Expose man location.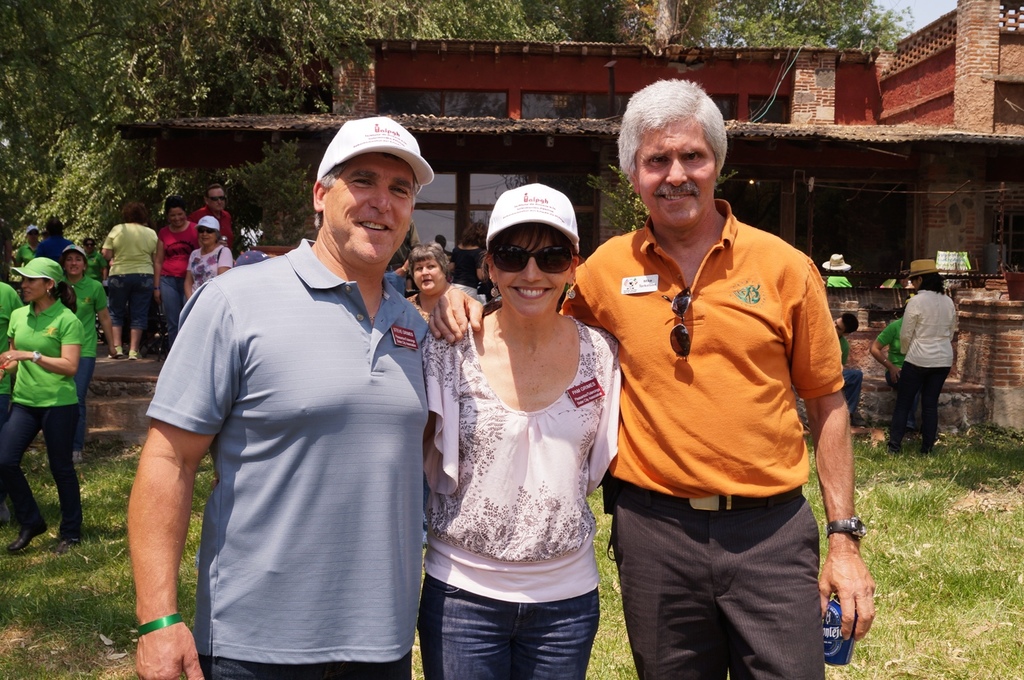
Exposed at box=[429, 76, 873, 679].
